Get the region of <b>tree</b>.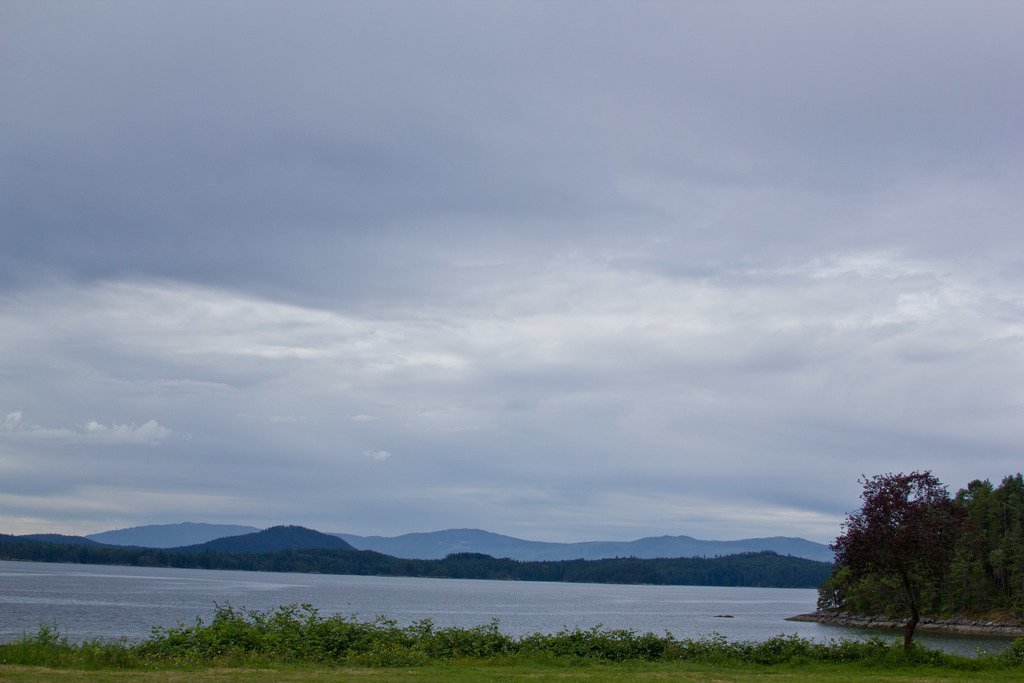
left=931, top=463, right=1023, bottom=652.
